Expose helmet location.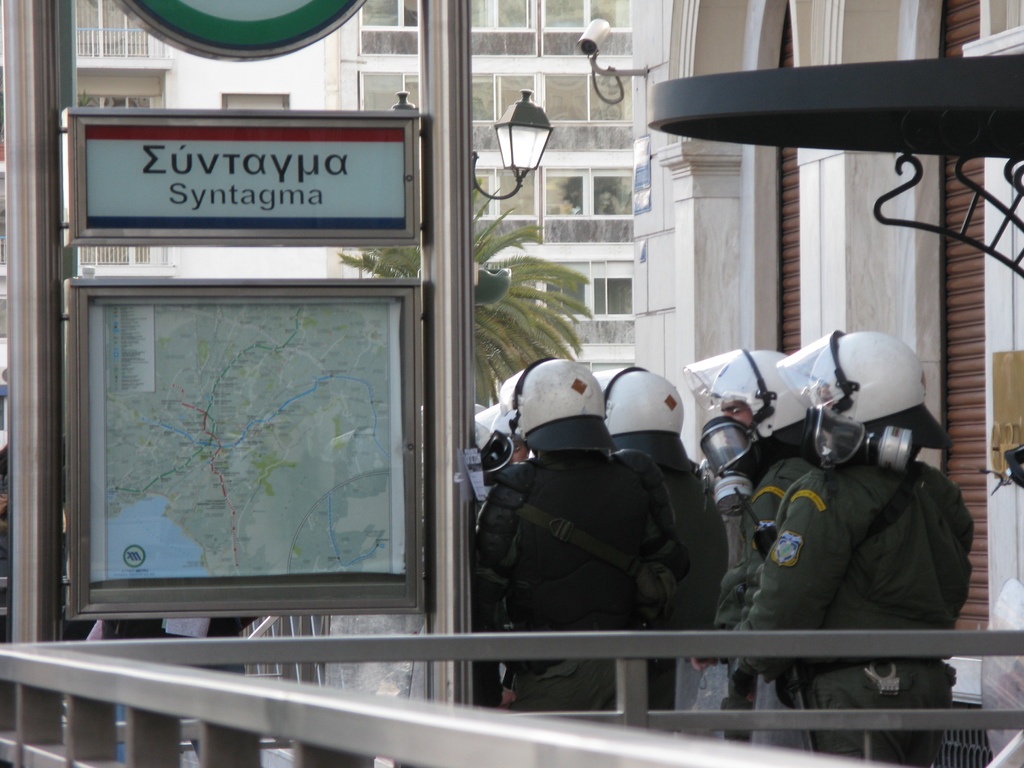
Exposed at 777, 327, 926, 468.
